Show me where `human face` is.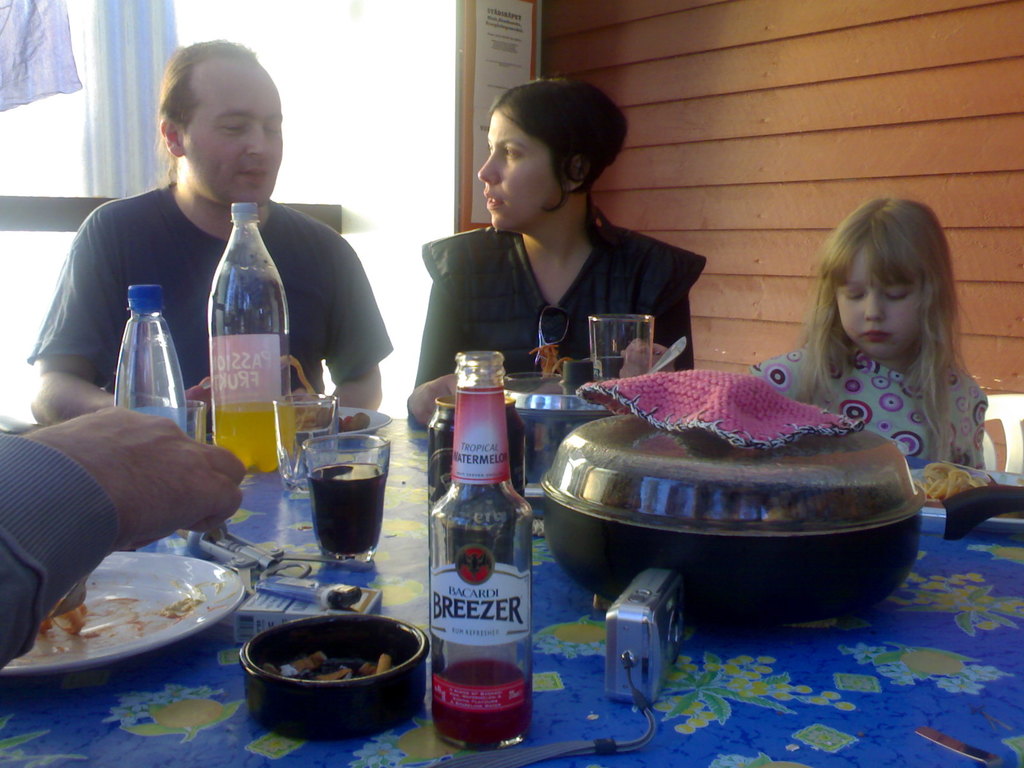
`human face` is at (left=186, top=56, right=283, bottom=203).
